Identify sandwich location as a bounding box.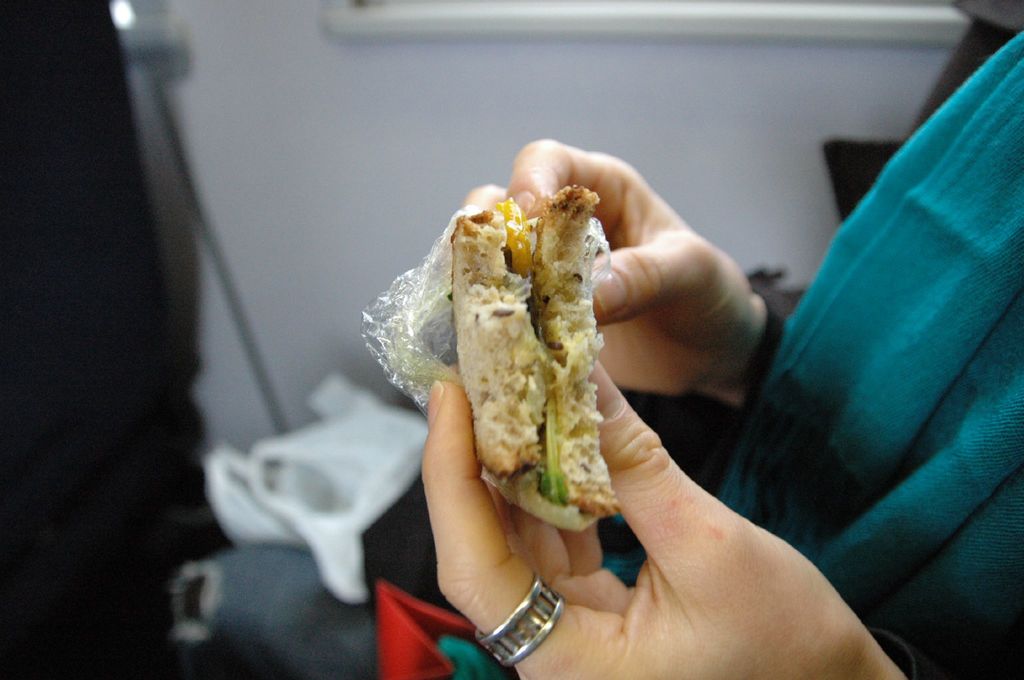
399/186/616/529.
